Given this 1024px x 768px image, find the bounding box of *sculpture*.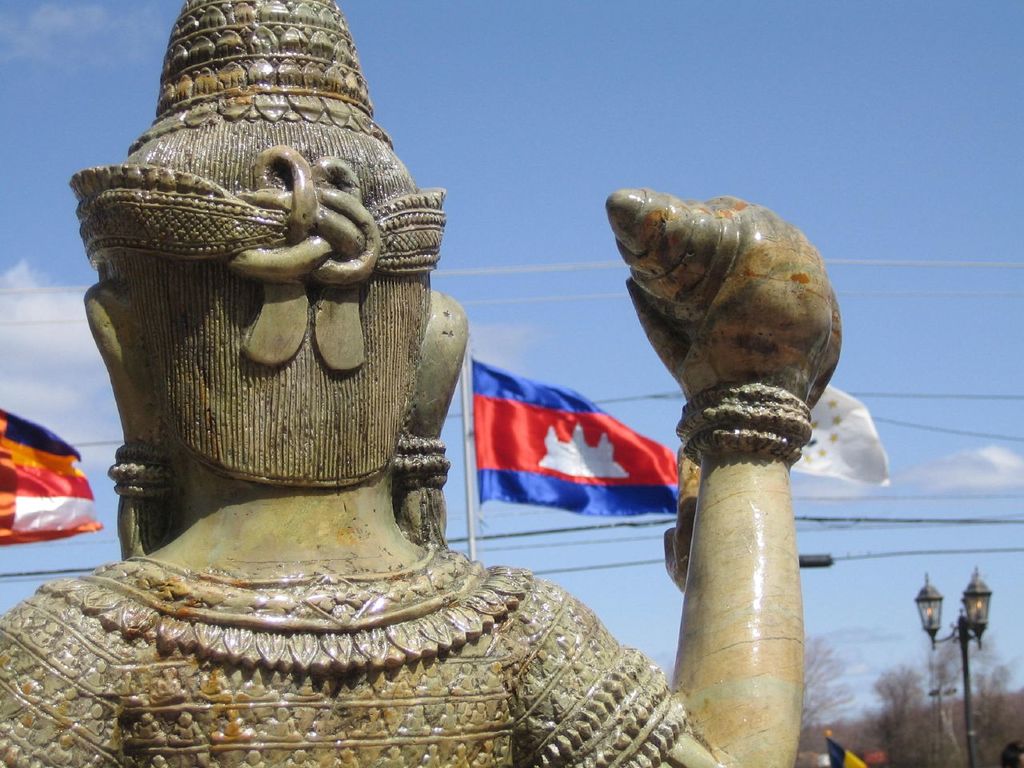
[x1=0, y1=0, x2=847, y2=767].
